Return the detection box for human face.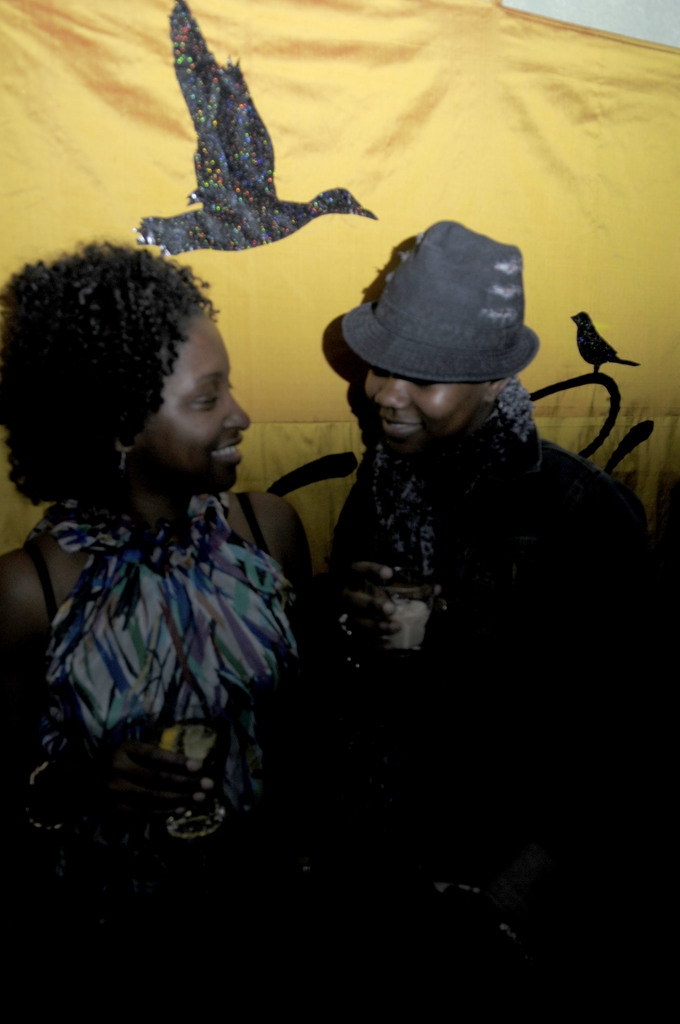
left=133, top=307, right=250, bottom=491.
